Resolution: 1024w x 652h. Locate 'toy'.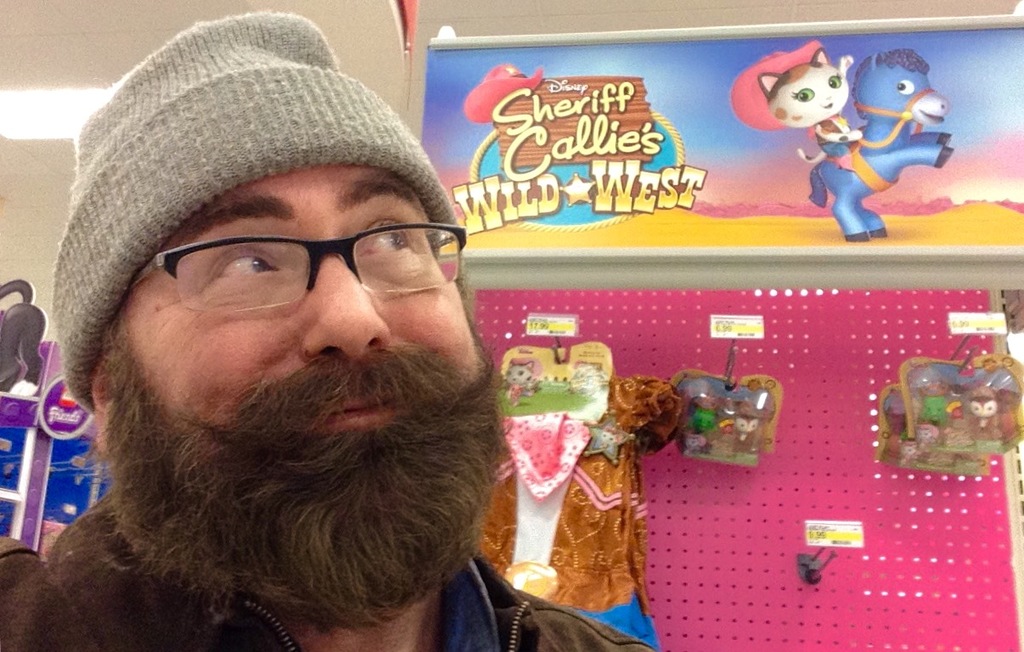
detection(672, 360, 771, 483).
